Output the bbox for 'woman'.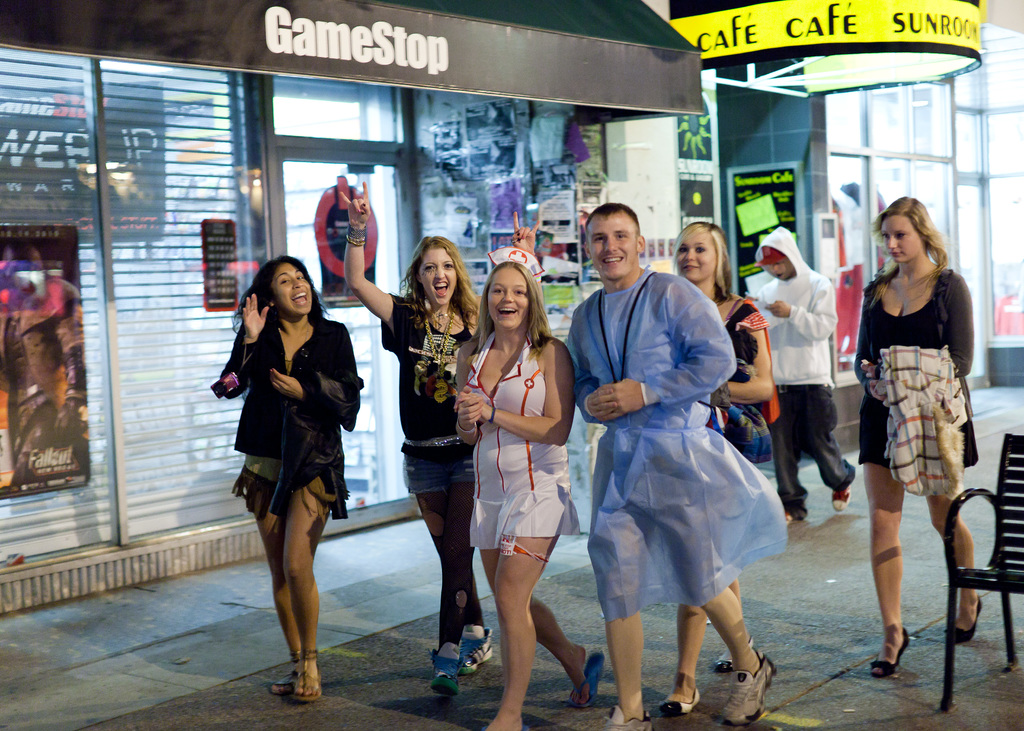
853/195/979/675.
